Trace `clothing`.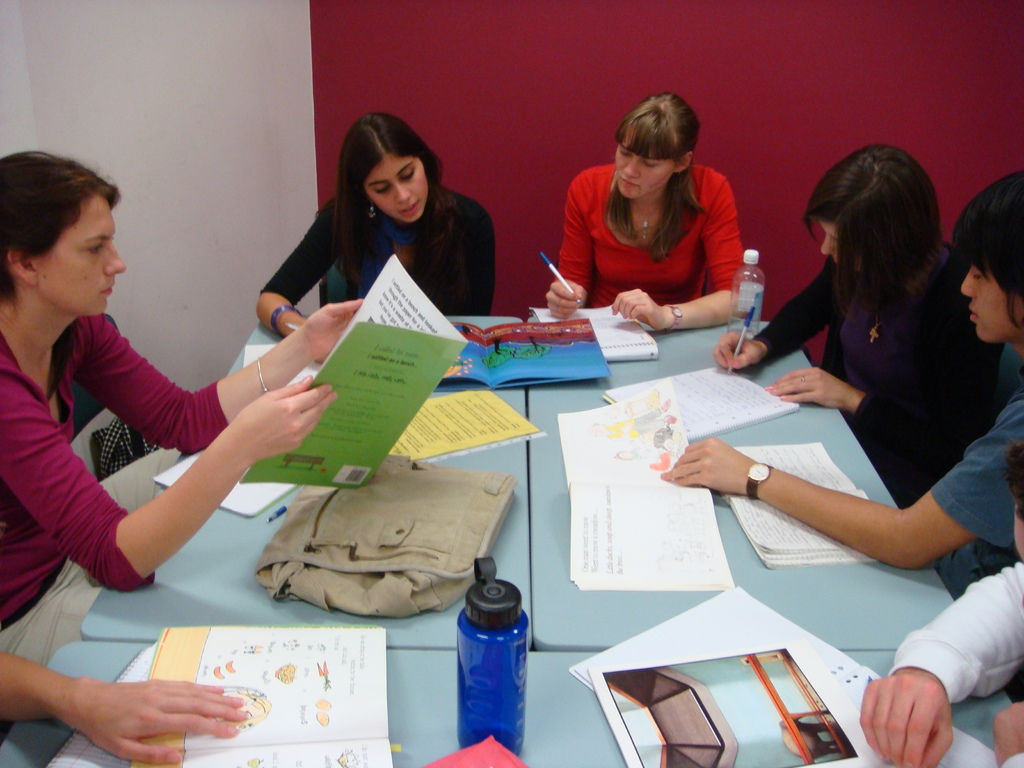
Traced to <box>541,145,765,323</box>.
